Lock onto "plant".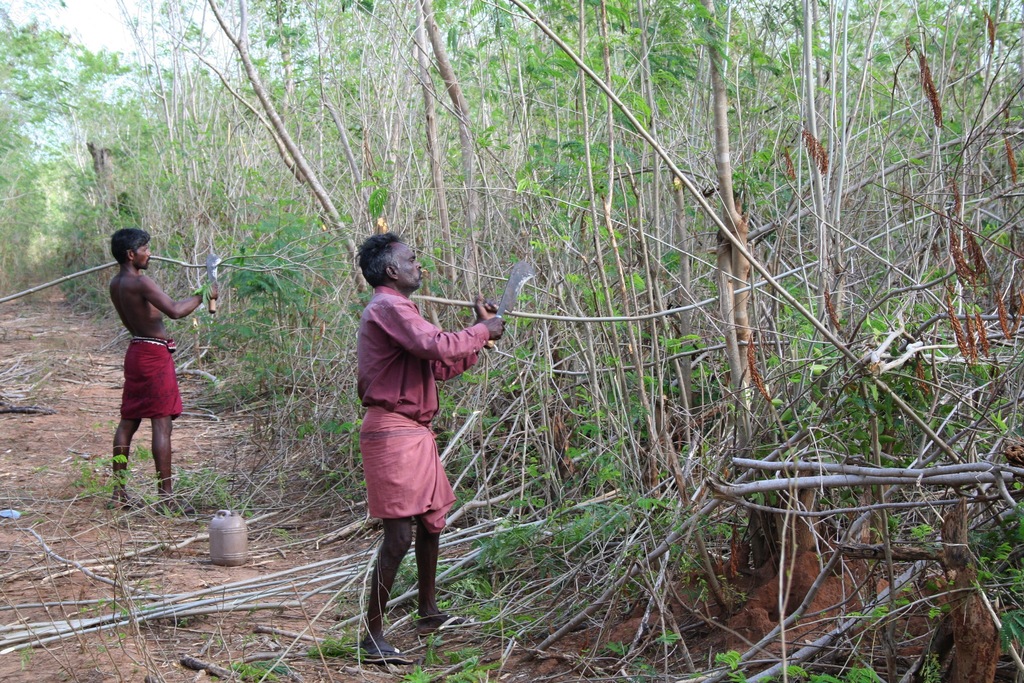
Locked: rect(233, 657, 309, 682).
